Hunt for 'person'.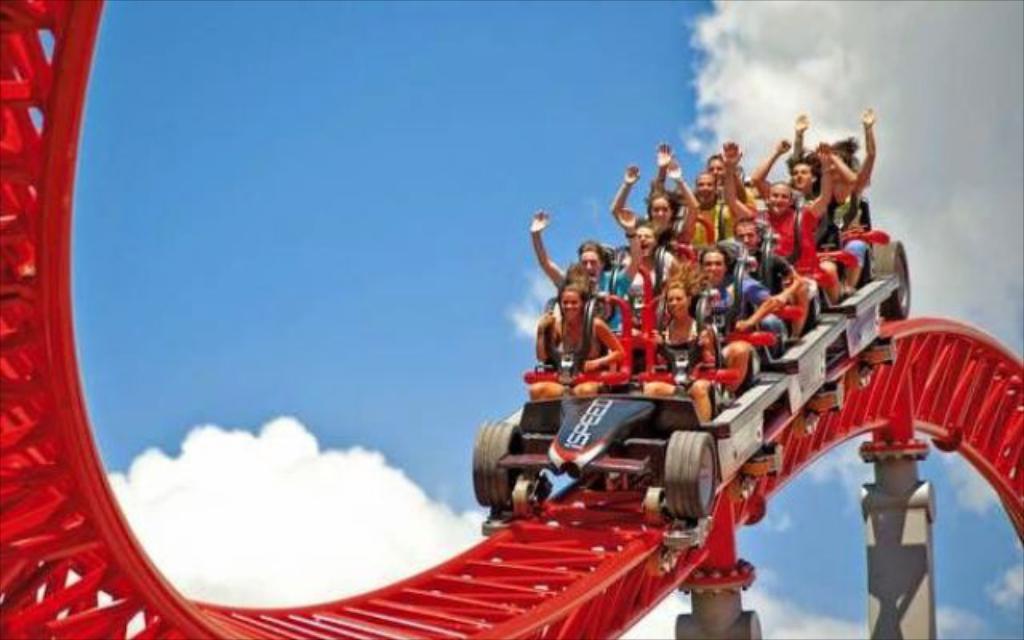
Hunted down at [left=528, top=262, right=626, bottom=398].
